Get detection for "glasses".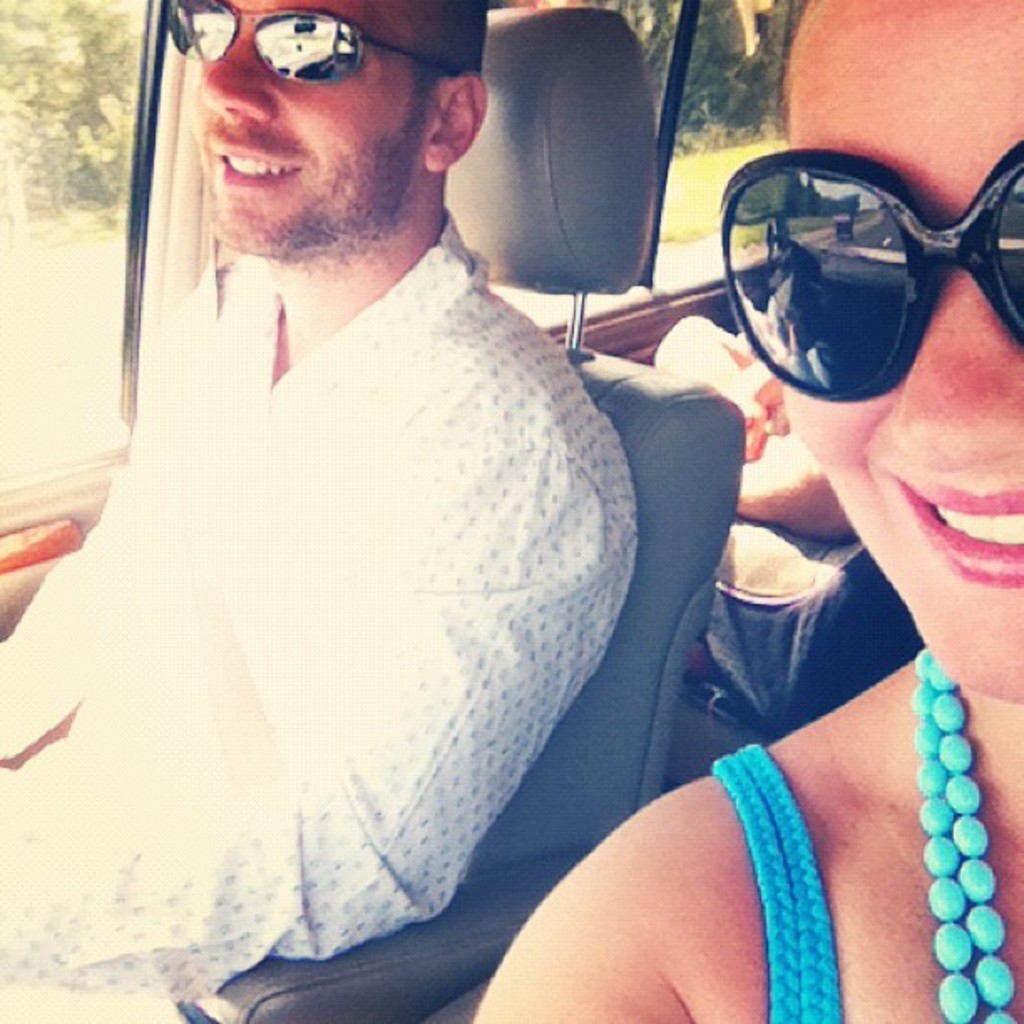
Detection: bbox(716, 136, 1022, 403).
